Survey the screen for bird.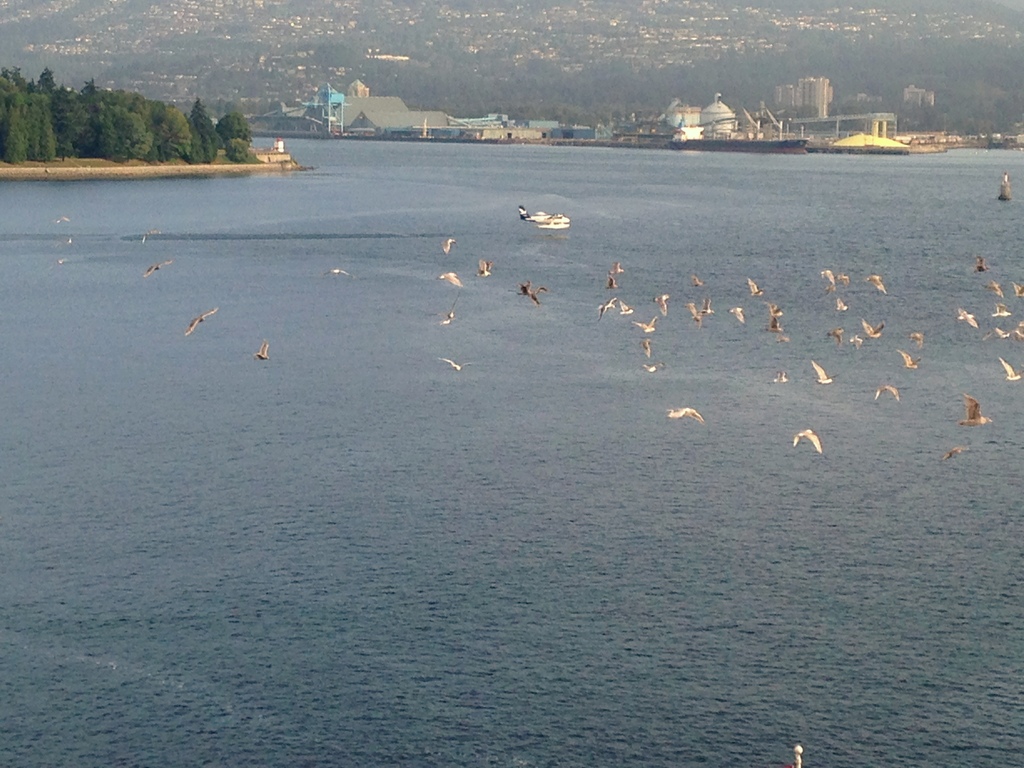
Survey found: left=875, top=385, right=902, bottom=403.
